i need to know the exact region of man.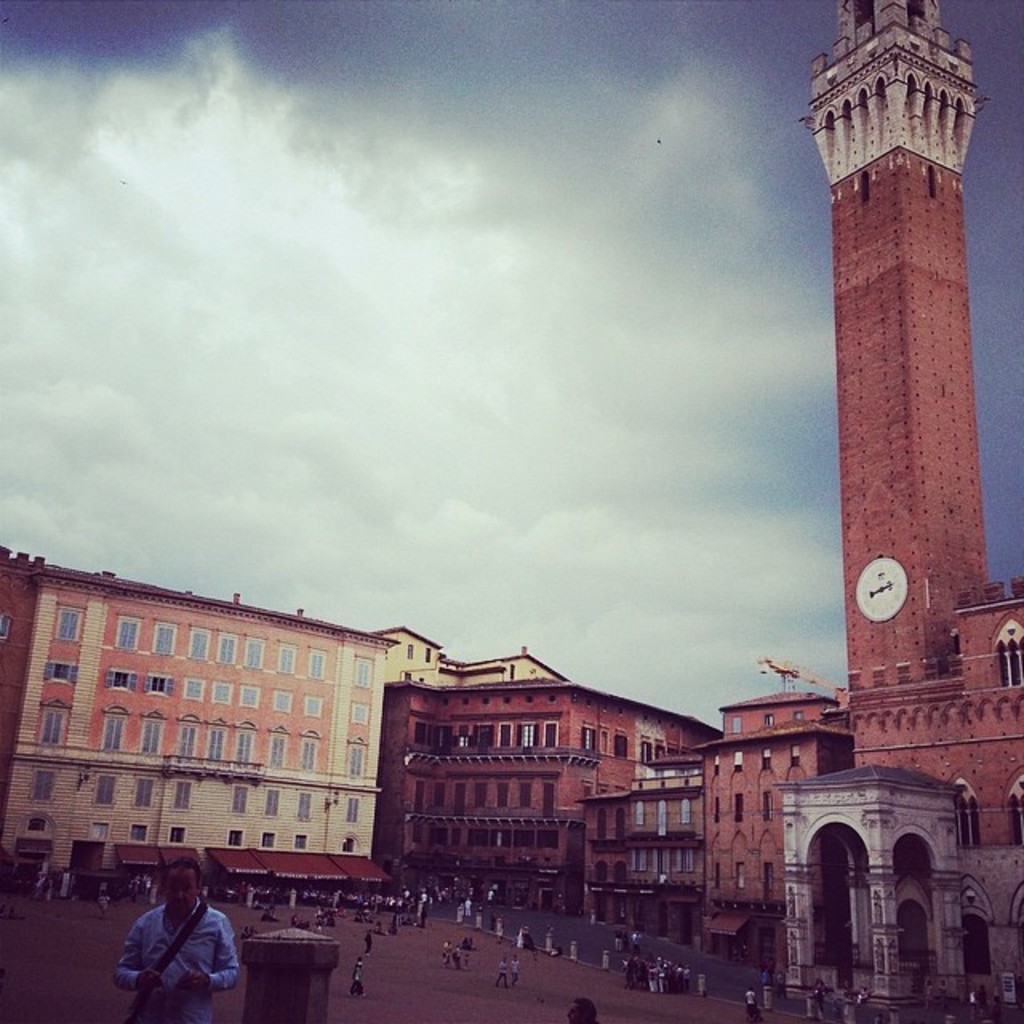
Region: [x1=520, y1=923, x2=526, y2=946].
